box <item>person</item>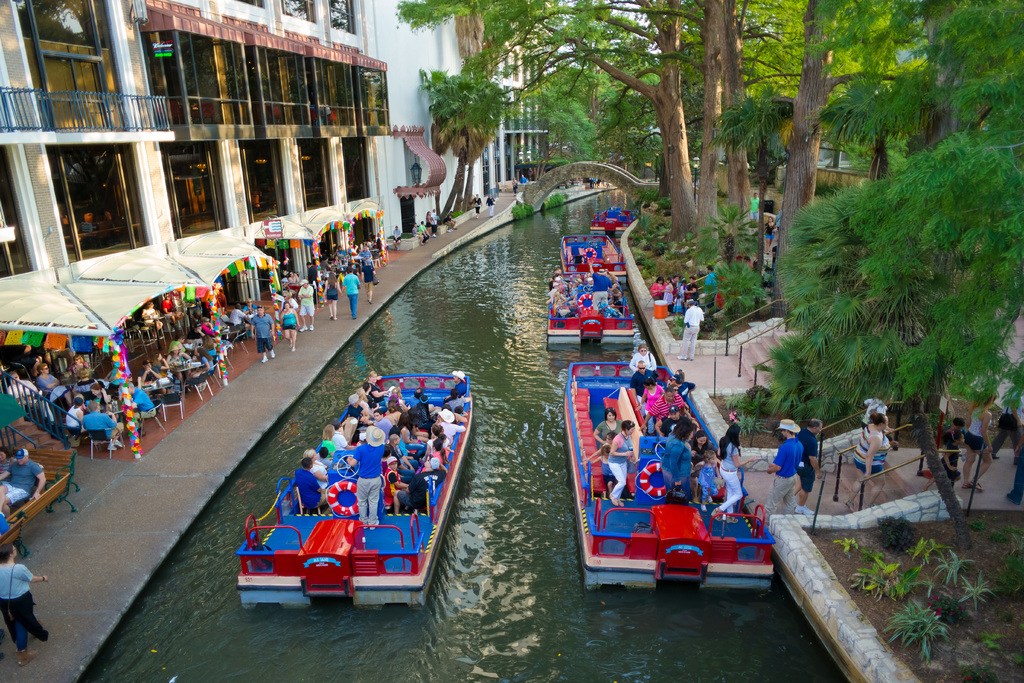
676,297,703,359
